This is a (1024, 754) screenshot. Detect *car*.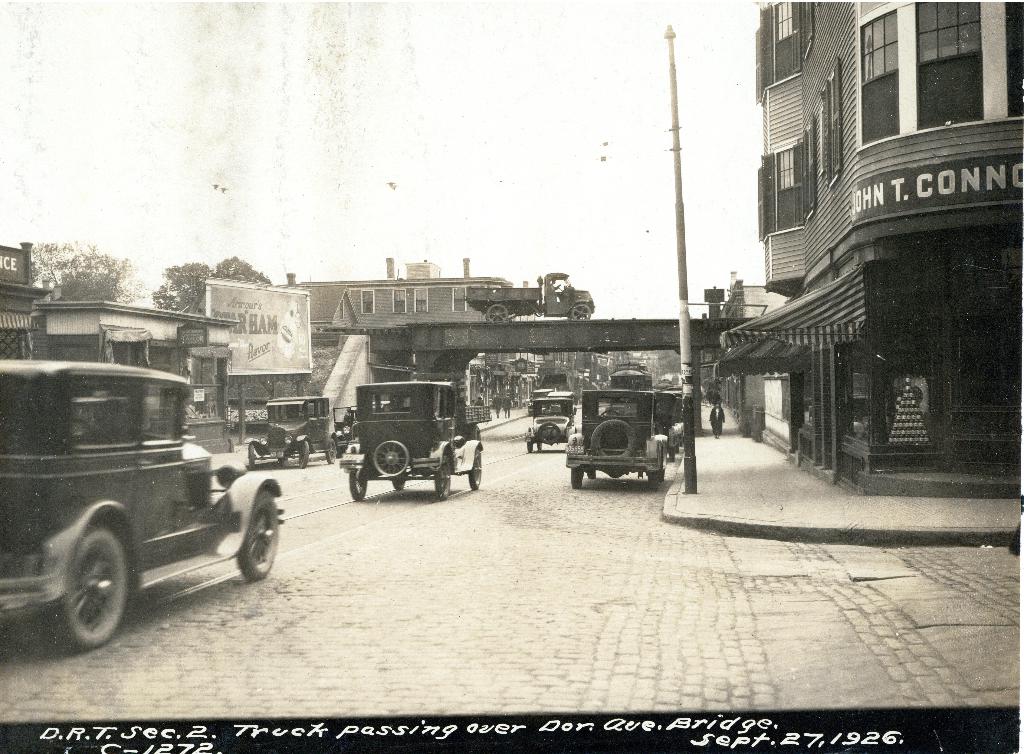
[x1=0, y1=366, x2=283, y2=652].
